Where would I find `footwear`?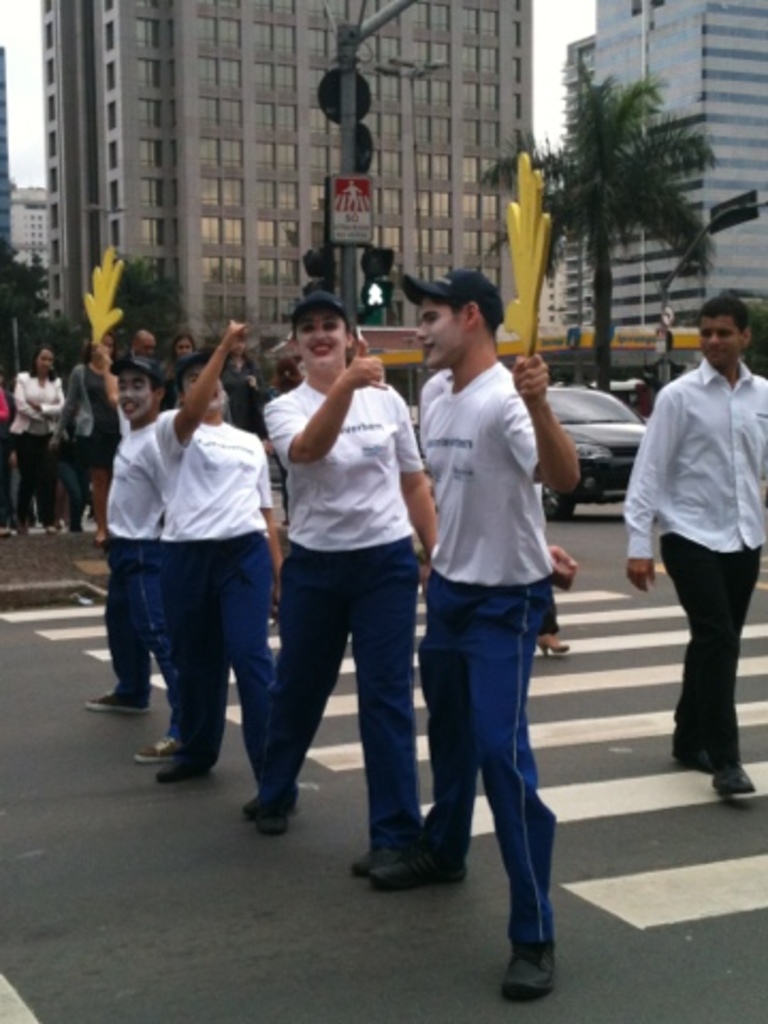
At [x1=723, y1=751, x2=757, y2=798].
